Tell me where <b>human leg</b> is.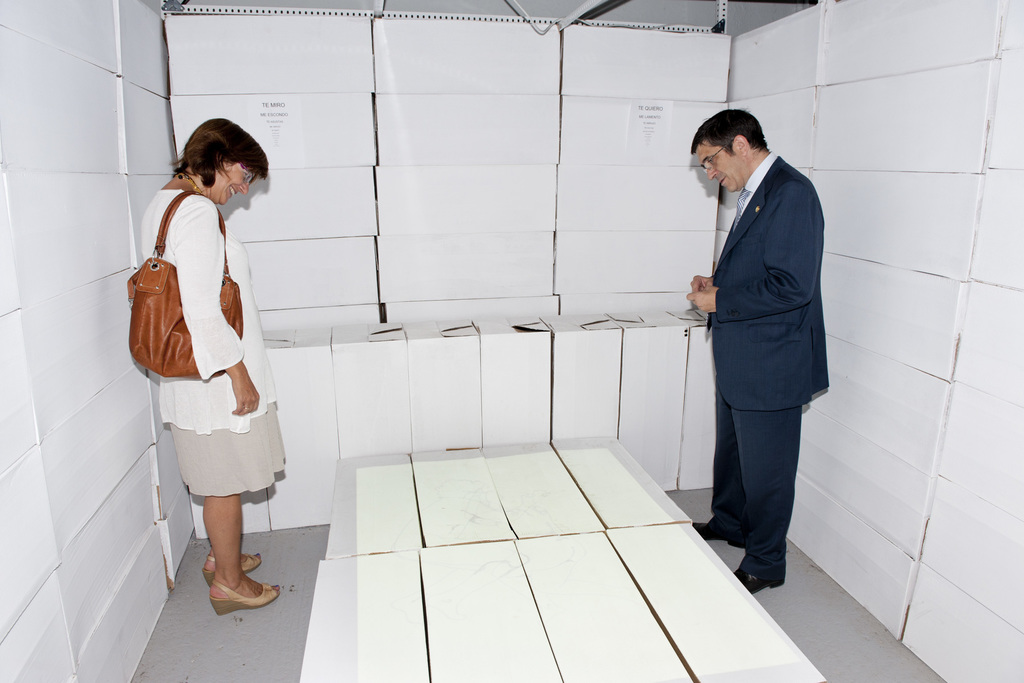
<b>human leg</b> is at [left=204, top=372, right=260, bottom=577].
